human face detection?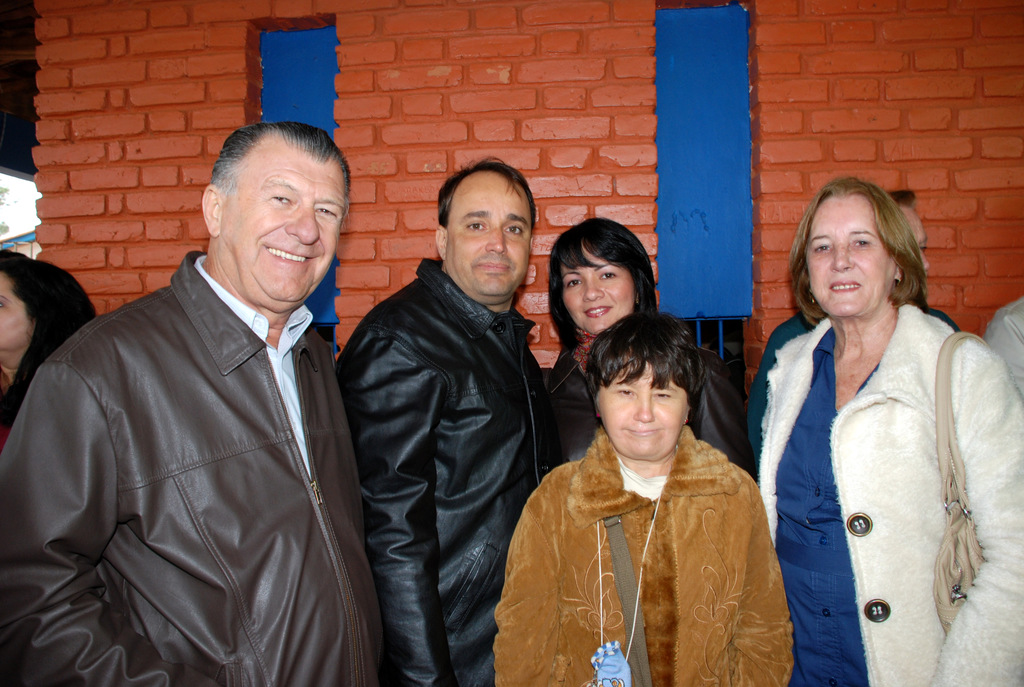
x1=901, y1=207, x2=927, y2=267
